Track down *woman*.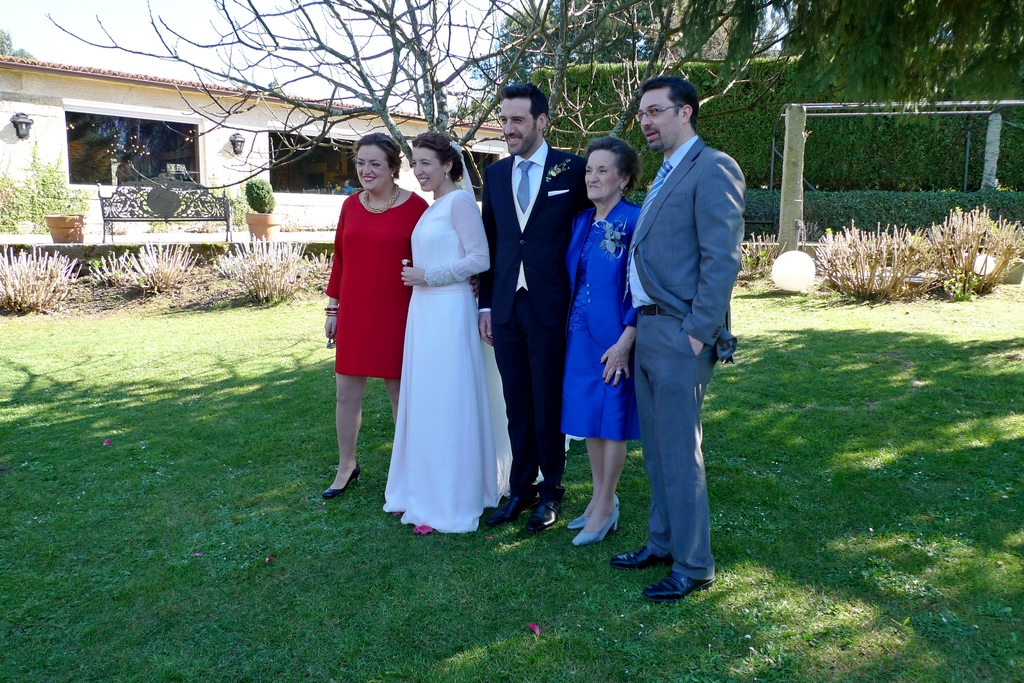
Tracked to {"left": 562, "top": 134, "right": 644, "bottom": 547}.
